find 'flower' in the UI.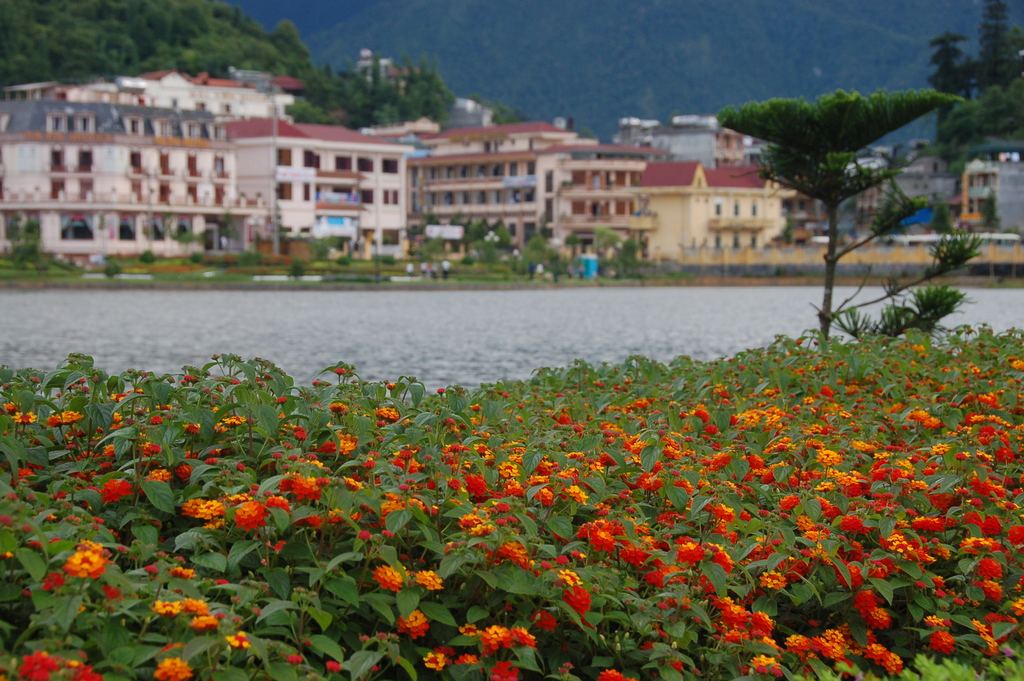
UI element at {"left": 153, "top": 655, "right": 193, "bottom": 680}.
